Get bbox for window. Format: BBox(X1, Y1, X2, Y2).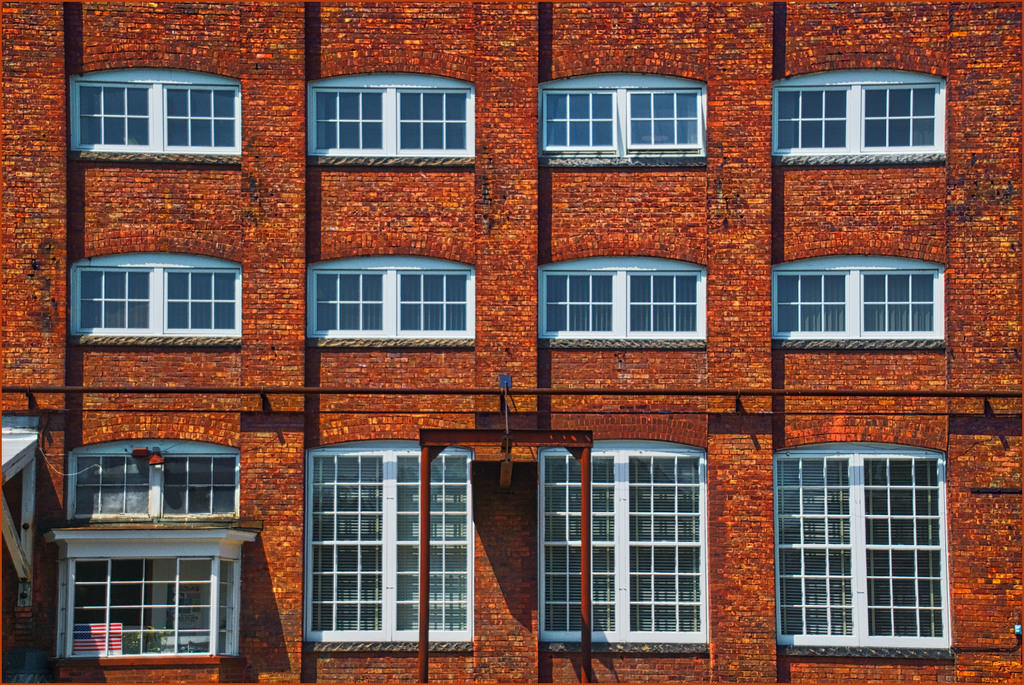
BBox(766, 64, 943, 153).
